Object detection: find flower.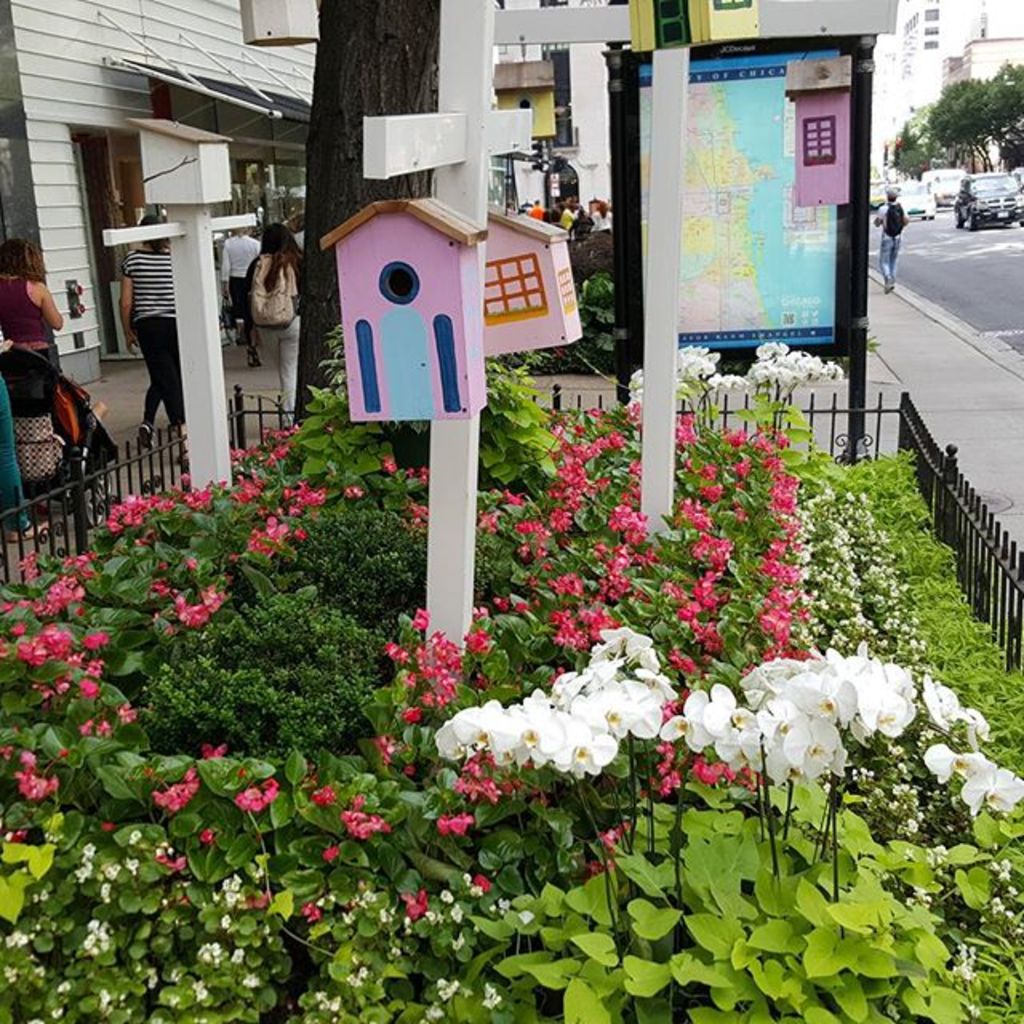
<box>982,858,1014,888</box>.
